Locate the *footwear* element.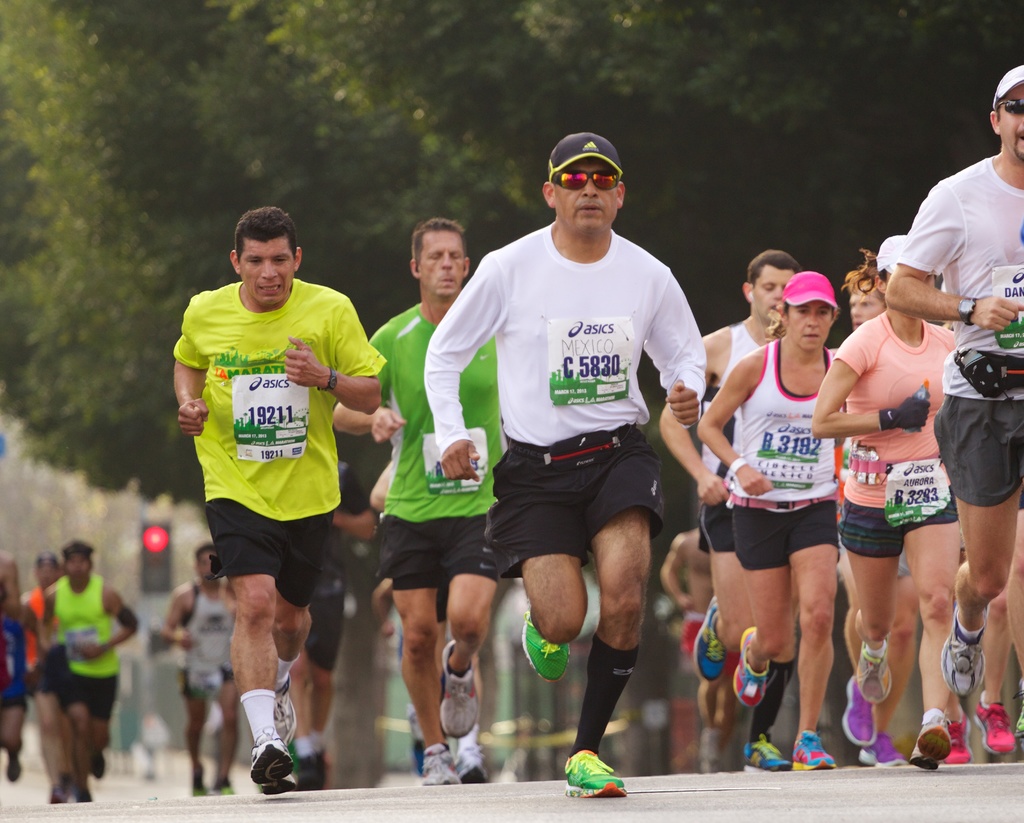
Element bbox: [x1=860, y1=735, x2=909, y2=766].
